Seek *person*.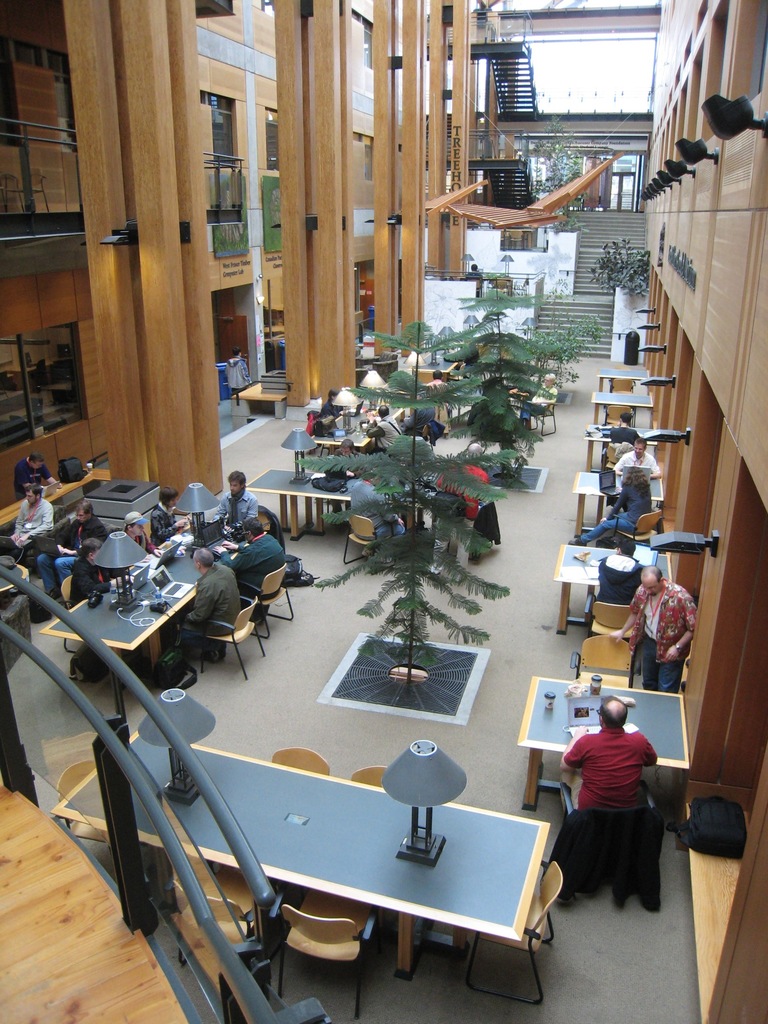
[1,481,51,561].
